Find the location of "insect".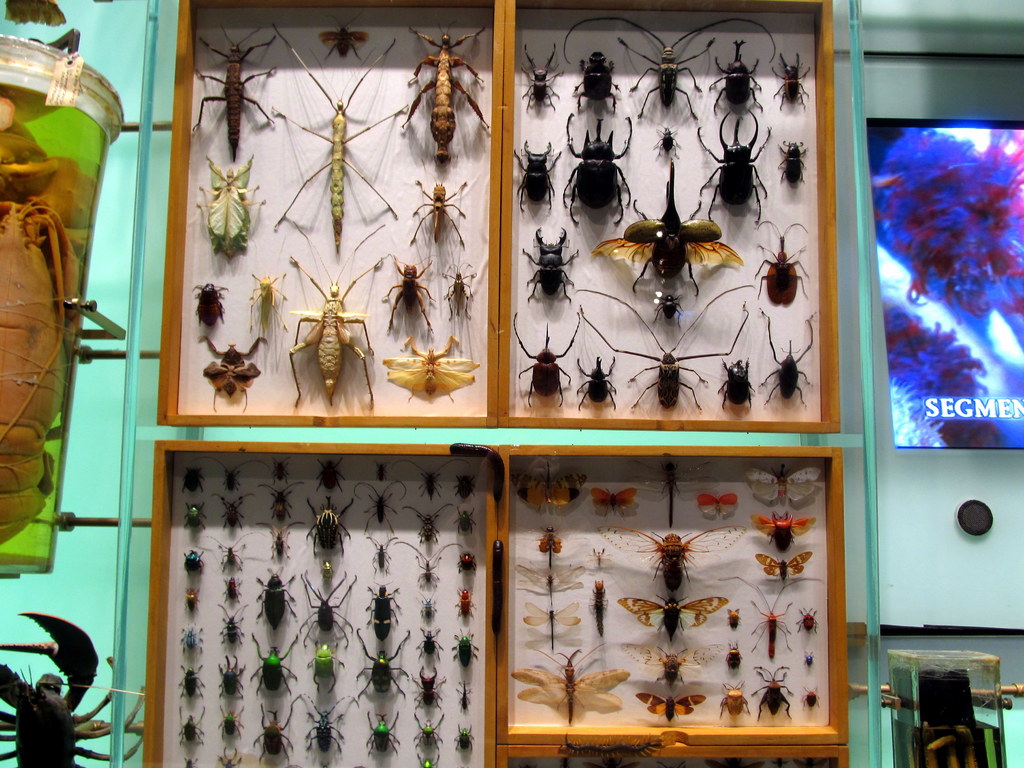
Location: pyautogui.locateOnScreen(718, 681, 751, 717).
